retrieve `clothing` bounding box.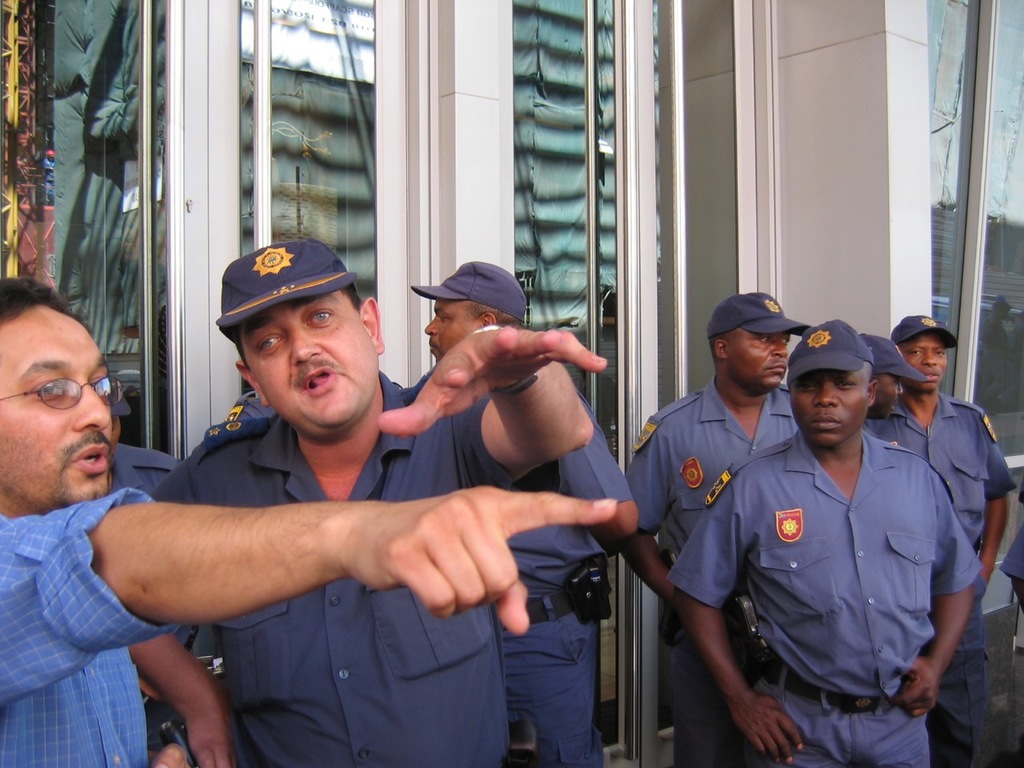
Bounding box: detection(986, 520, 1023, 594).
